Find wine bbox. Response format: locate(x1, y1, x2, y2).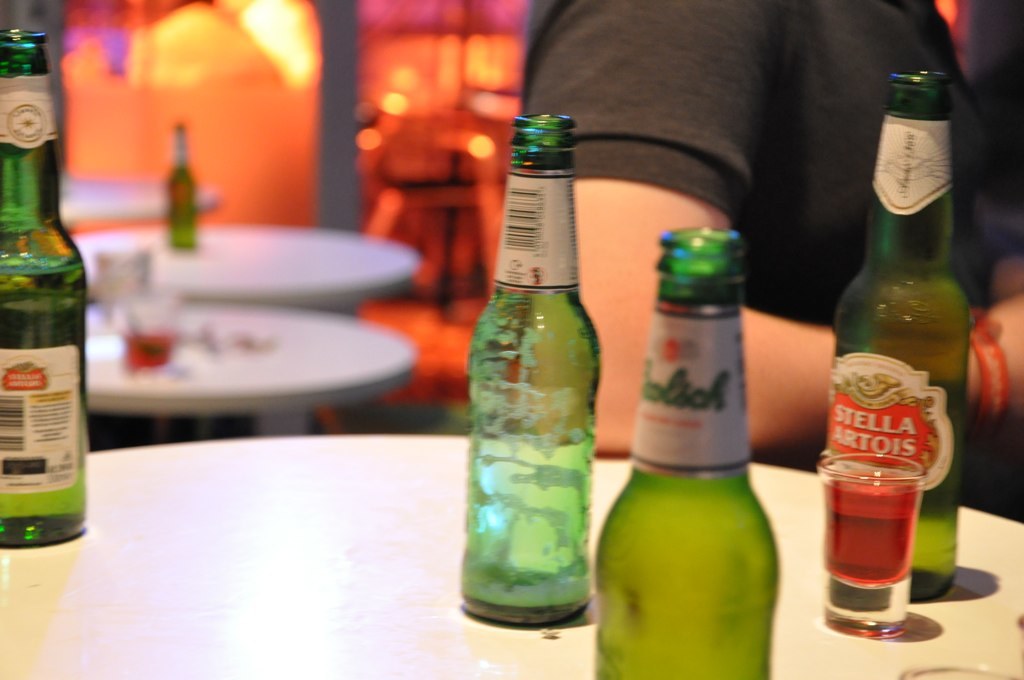
locate(823, 471, 921, 590).
